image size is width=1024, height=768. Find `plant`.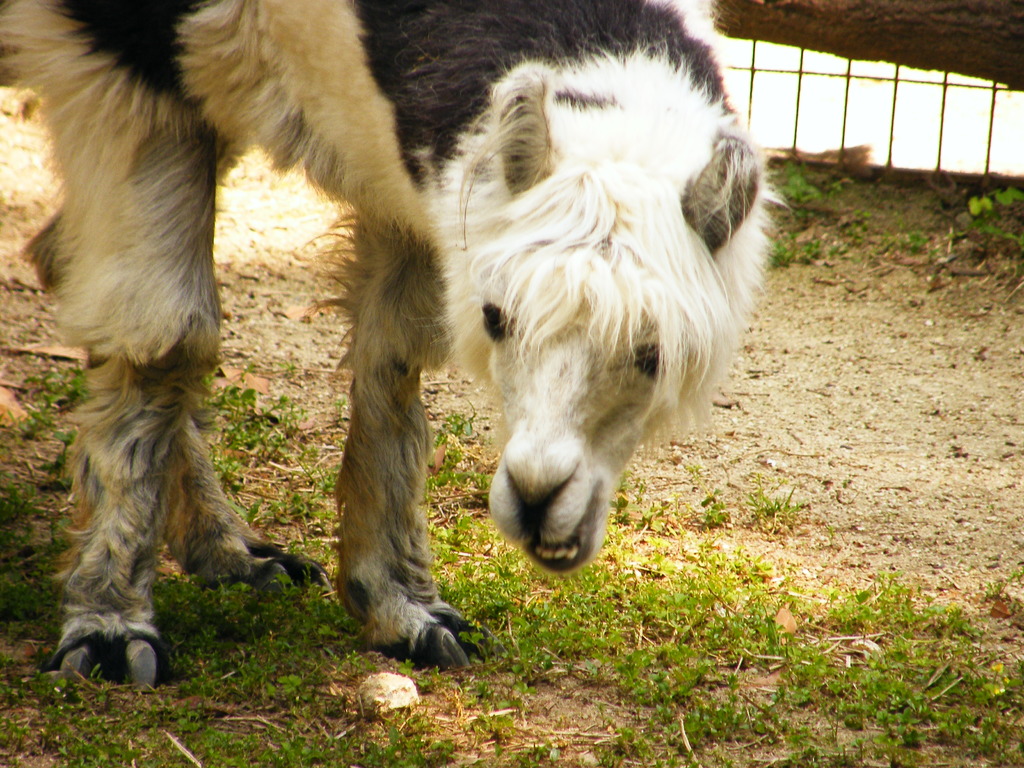
pyautogui.locateOnScreen(700, 544, 774, 565).
